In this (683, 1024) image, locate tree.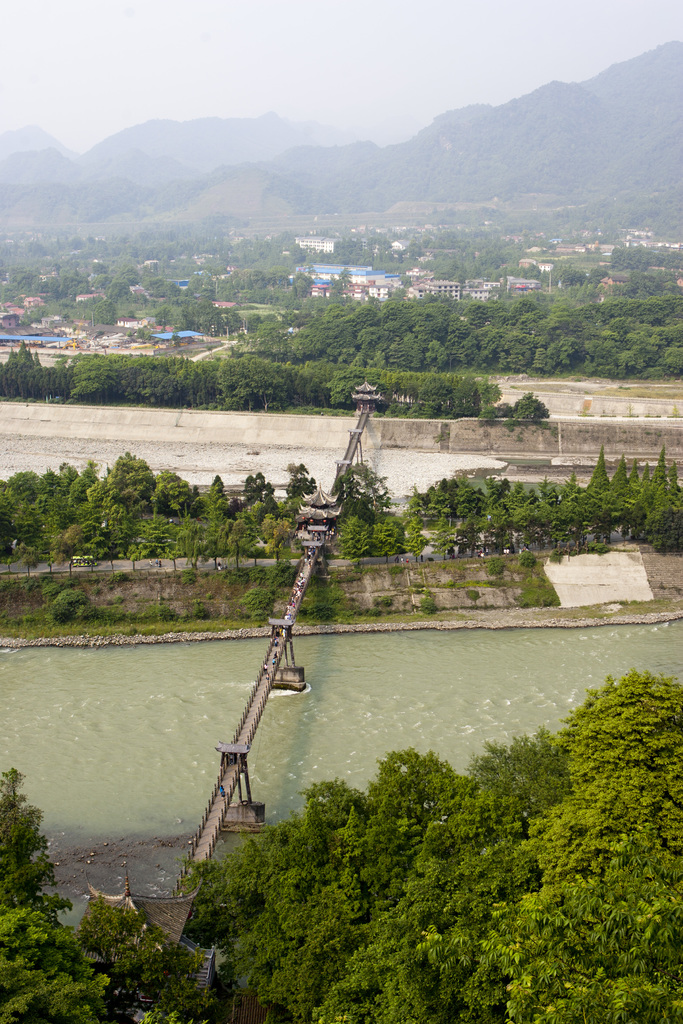
Bounding box: [507, 507, 534, 549].
